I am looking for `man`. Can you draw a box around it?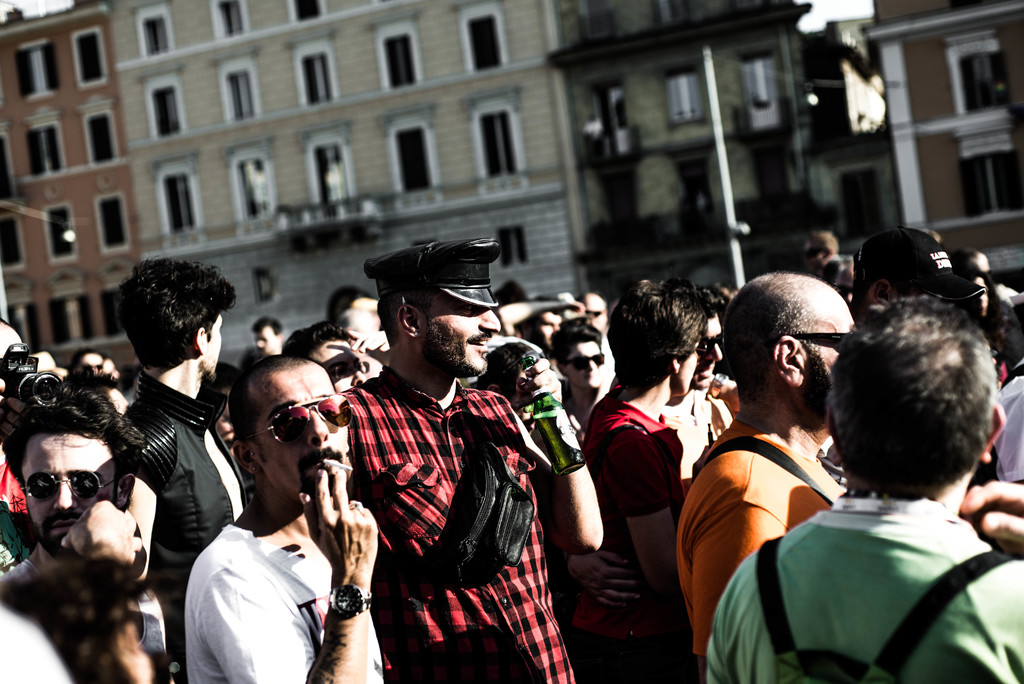
Sure, the bounding box is 168,354,391,683.
